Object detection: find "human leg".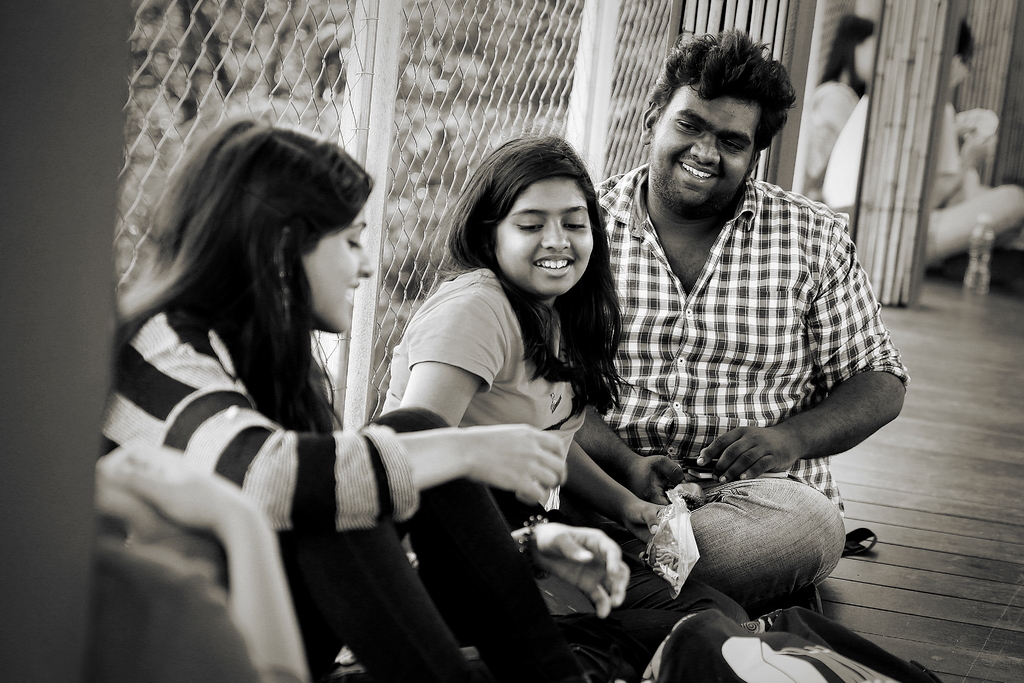
[609,541,748,621].
